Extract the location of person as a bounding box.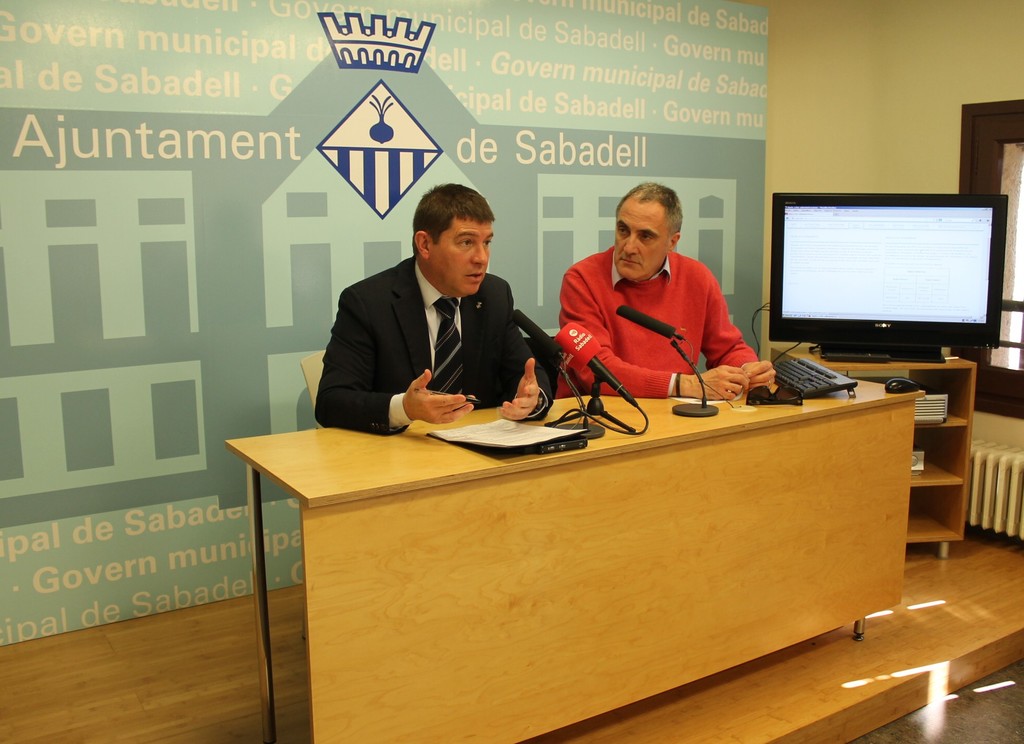
(left=553, top=183, right=774, bottom=400).
